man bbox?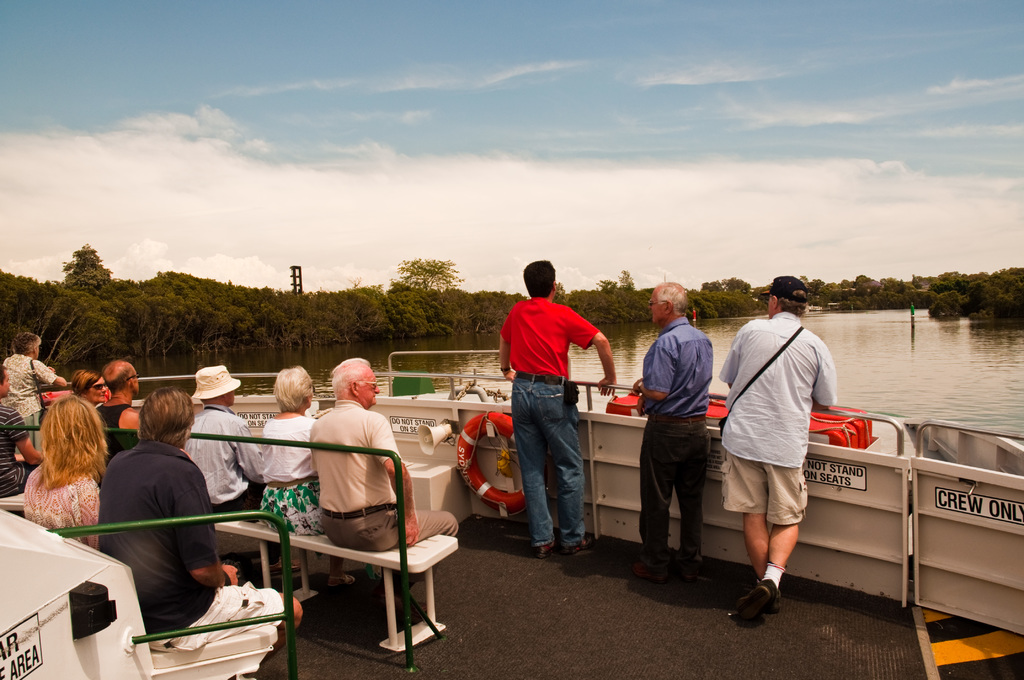
x1=501, y1=255, x2=618, y2=560
